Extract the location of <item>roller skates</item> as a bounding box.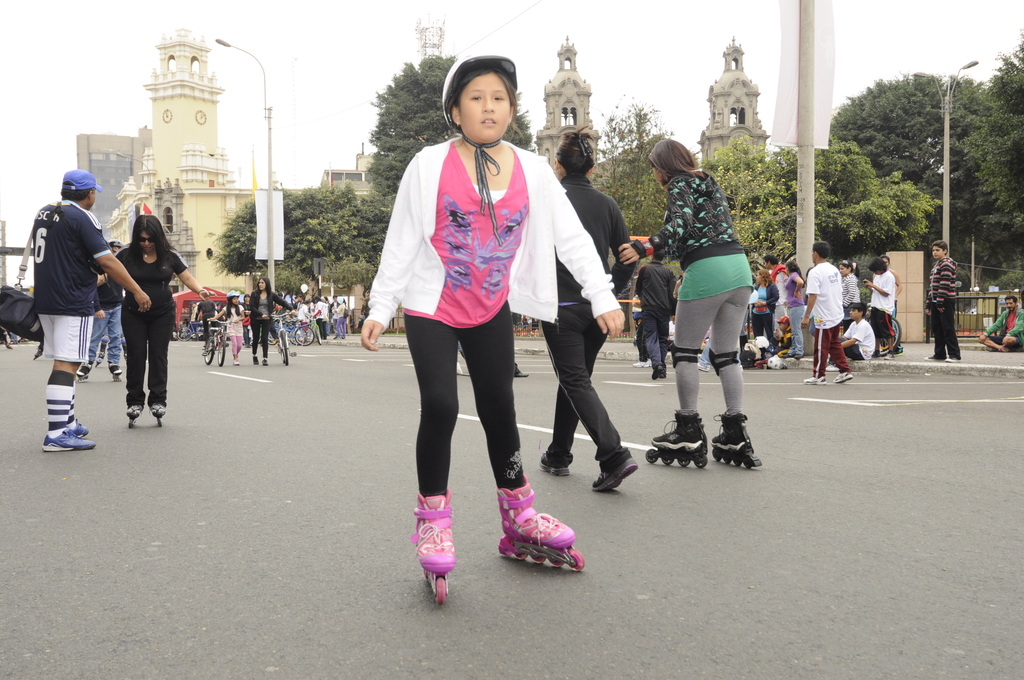
125, 403, 145, 427.
